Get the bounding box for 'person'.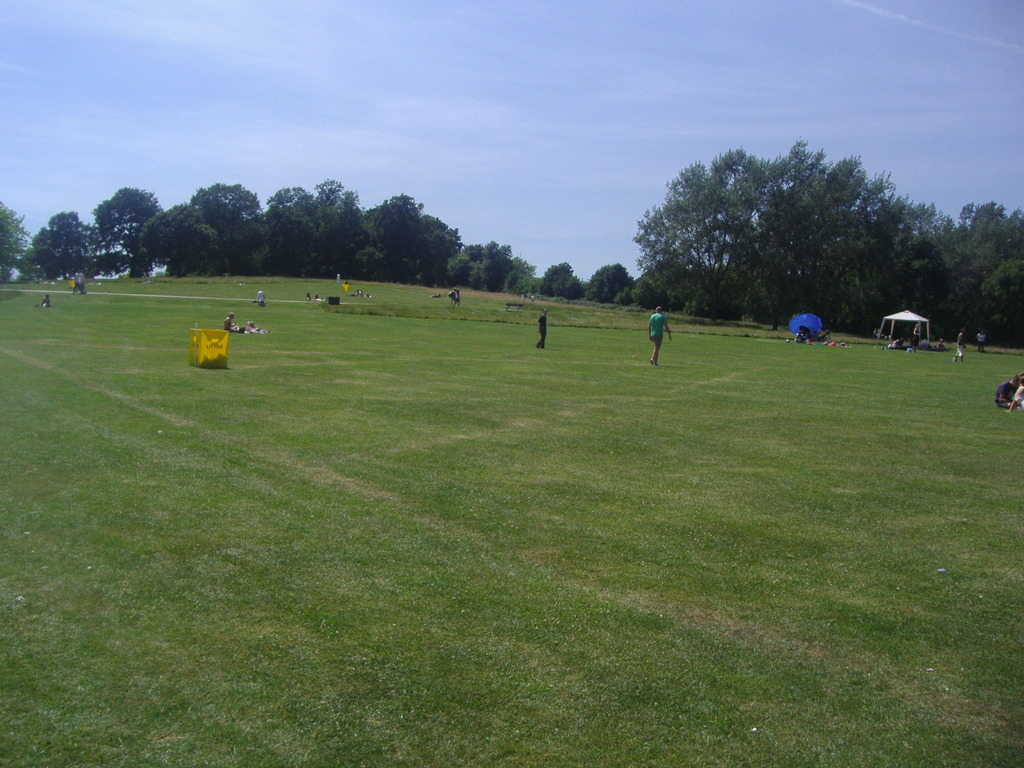
<region>955, 325, 964, 362</region>.
